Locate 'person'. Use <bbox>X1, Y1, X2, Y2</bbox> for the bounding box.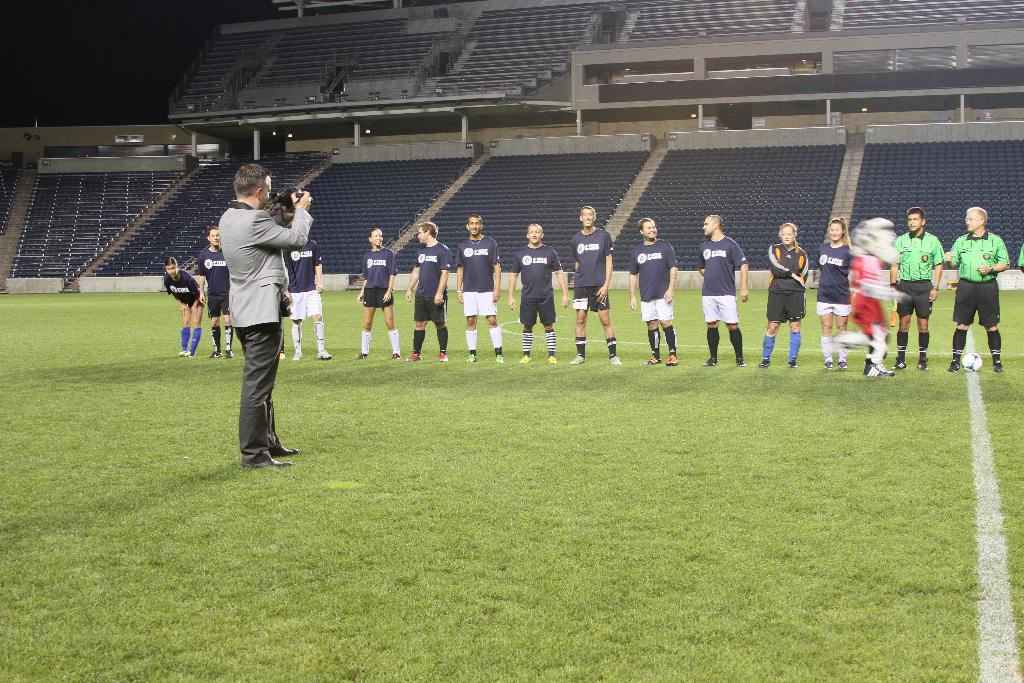
<bbox>570, 204, 619, 366</bbox>.
